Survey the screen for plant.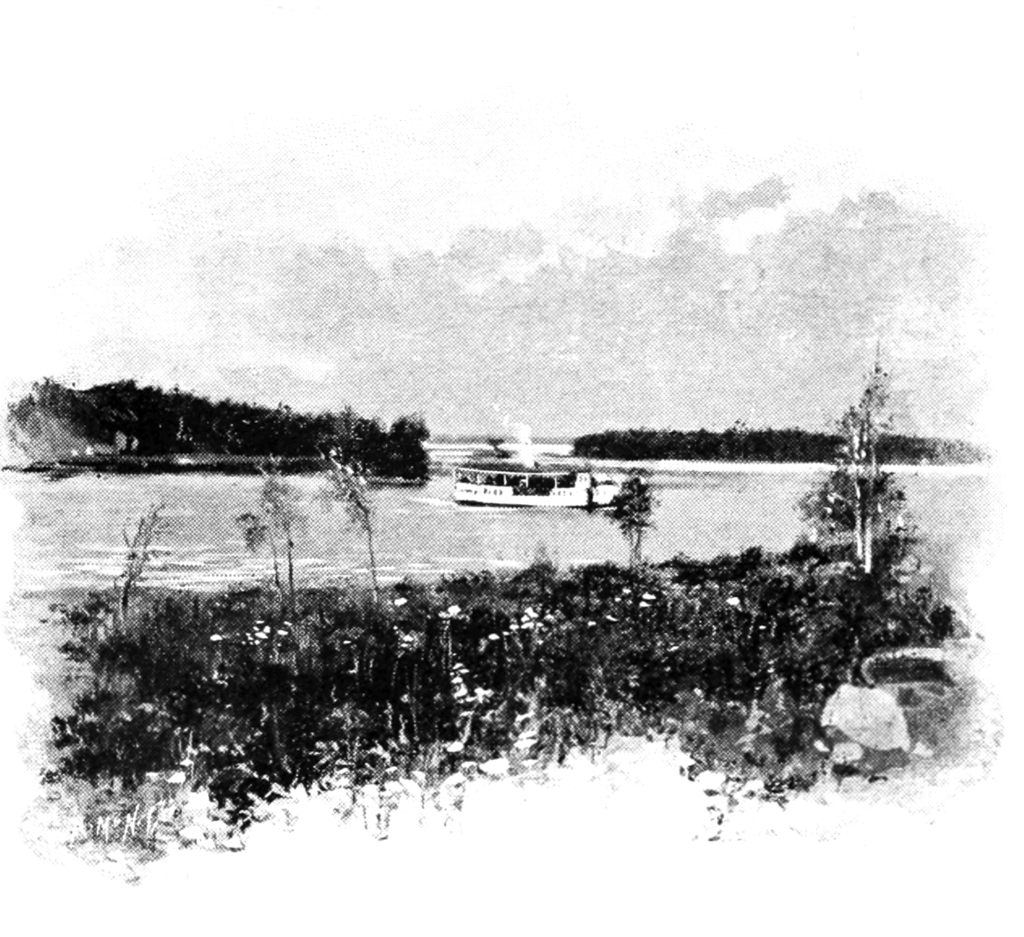
Survey found: region(309, 435, 390, 607).
